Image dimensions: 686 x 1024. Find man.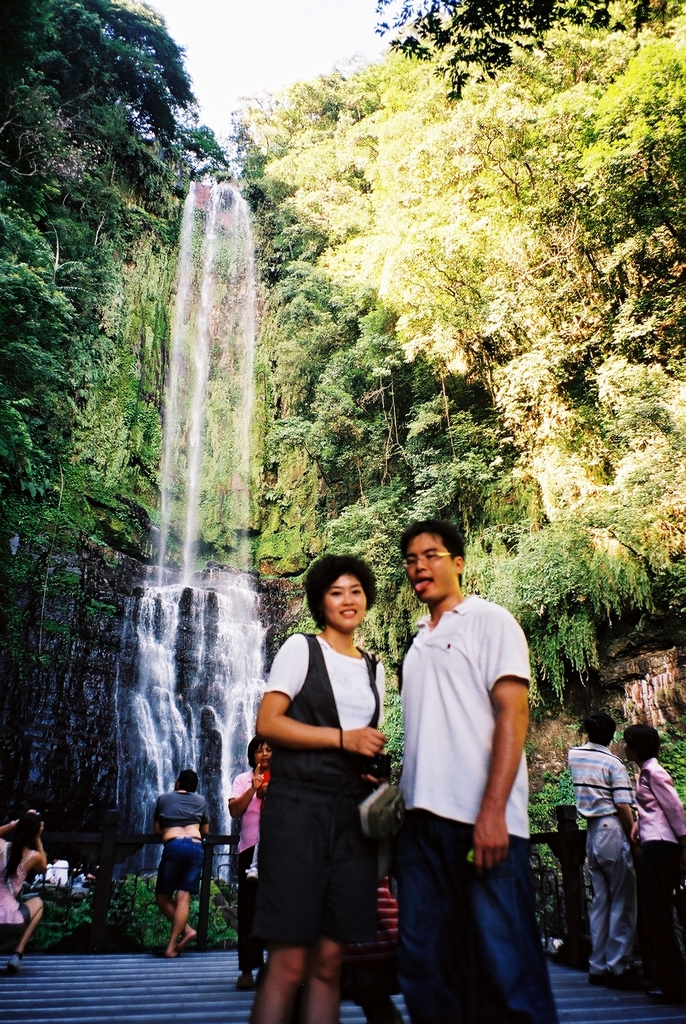
rect(149, 771, 212, 955).
